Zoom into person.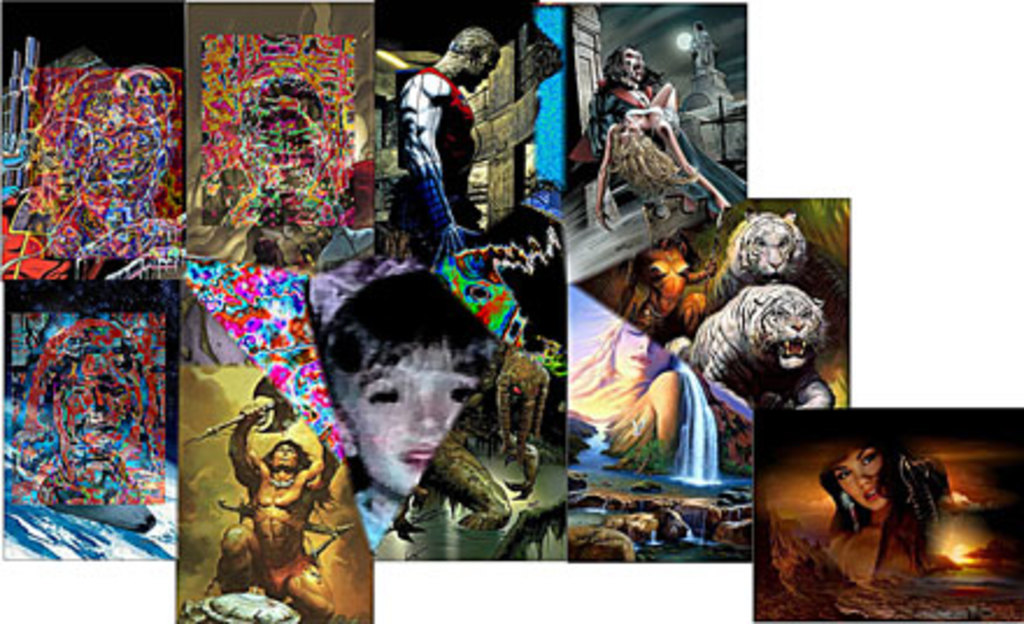
Zoom target: bbox=[219, 396, 337, 617].
